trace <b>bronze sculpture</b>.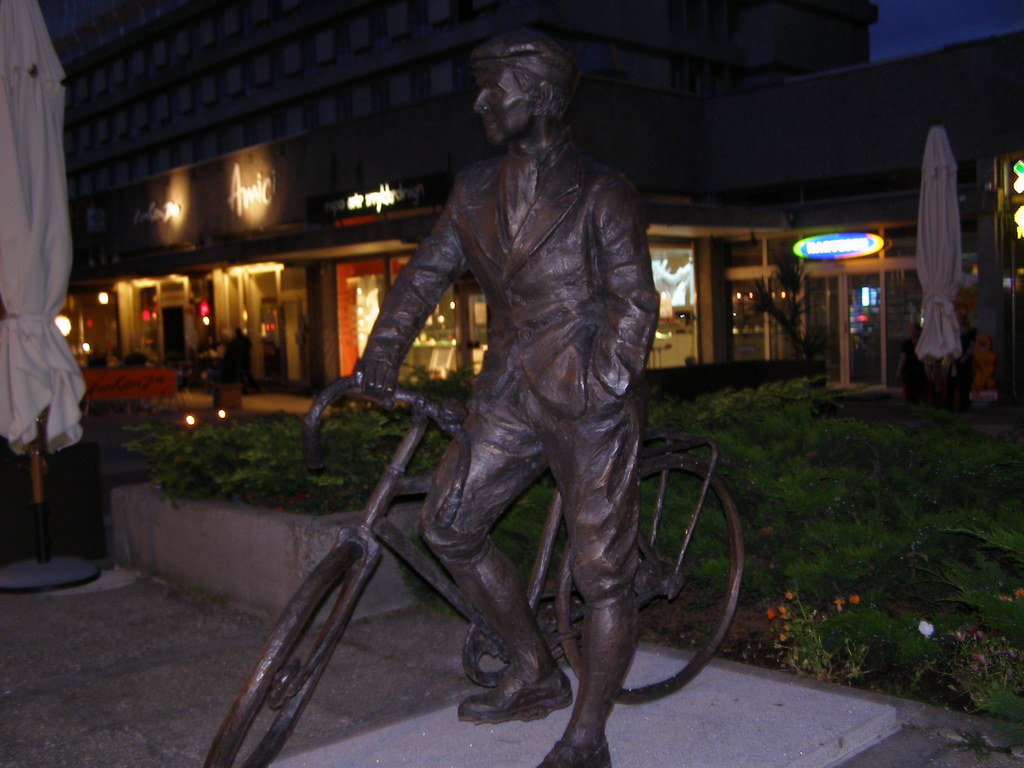
Traced to pyautogui.locateOnScreen(199, 28, 746, 767).
